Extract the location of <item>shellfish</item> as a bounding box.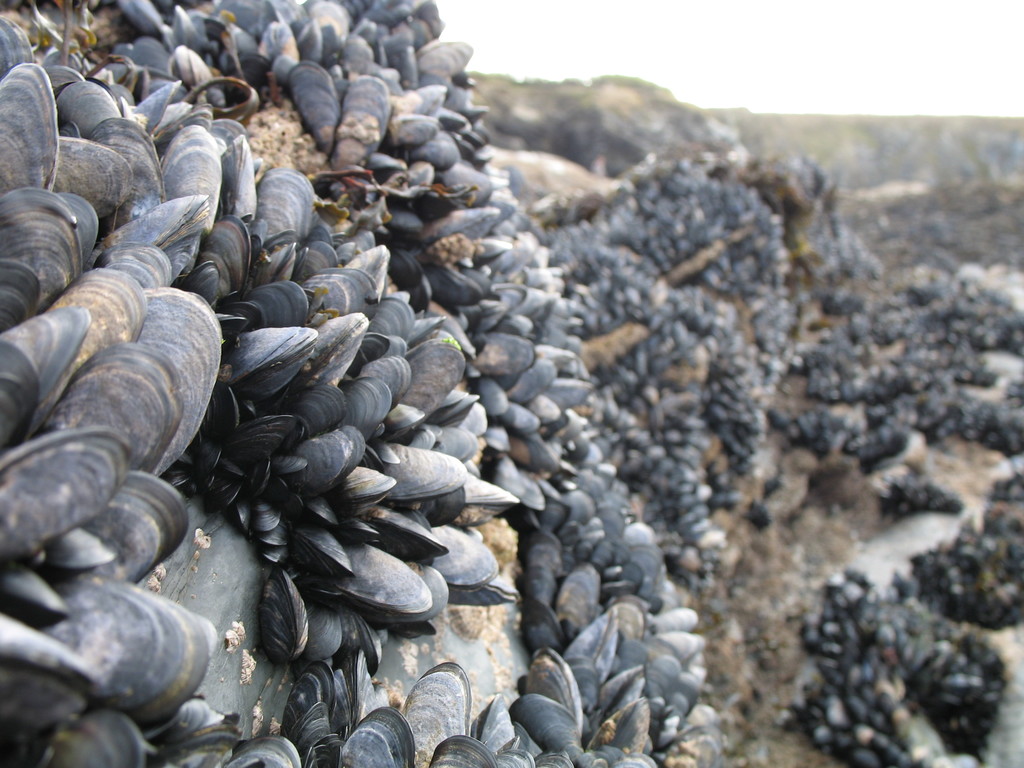
158/117/230/229.
